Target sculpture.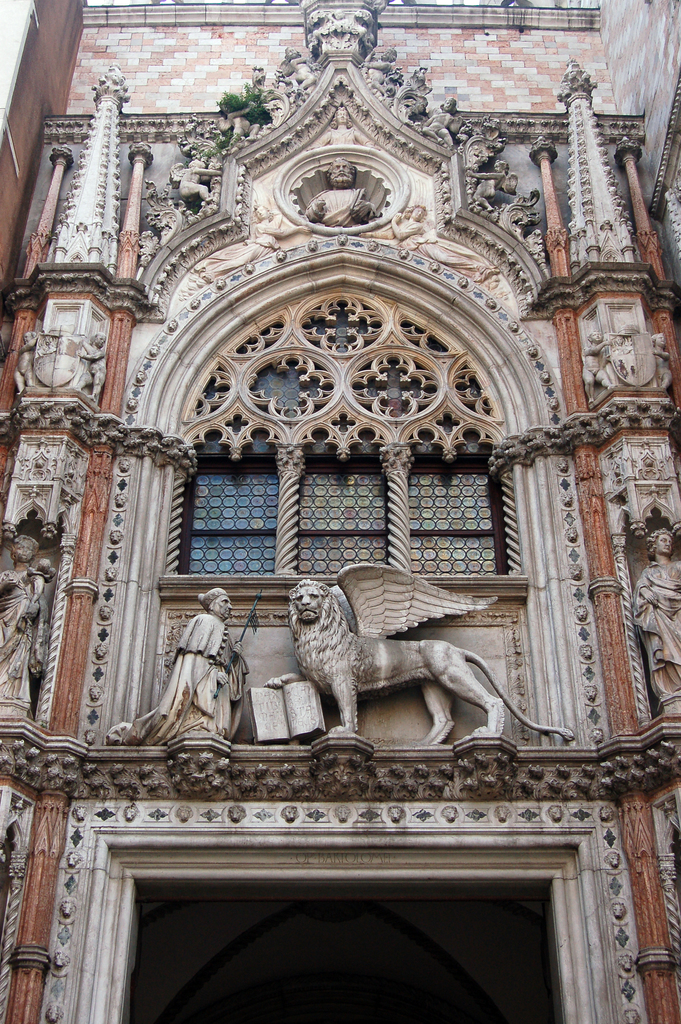
Target region: 167:155:223:207.
